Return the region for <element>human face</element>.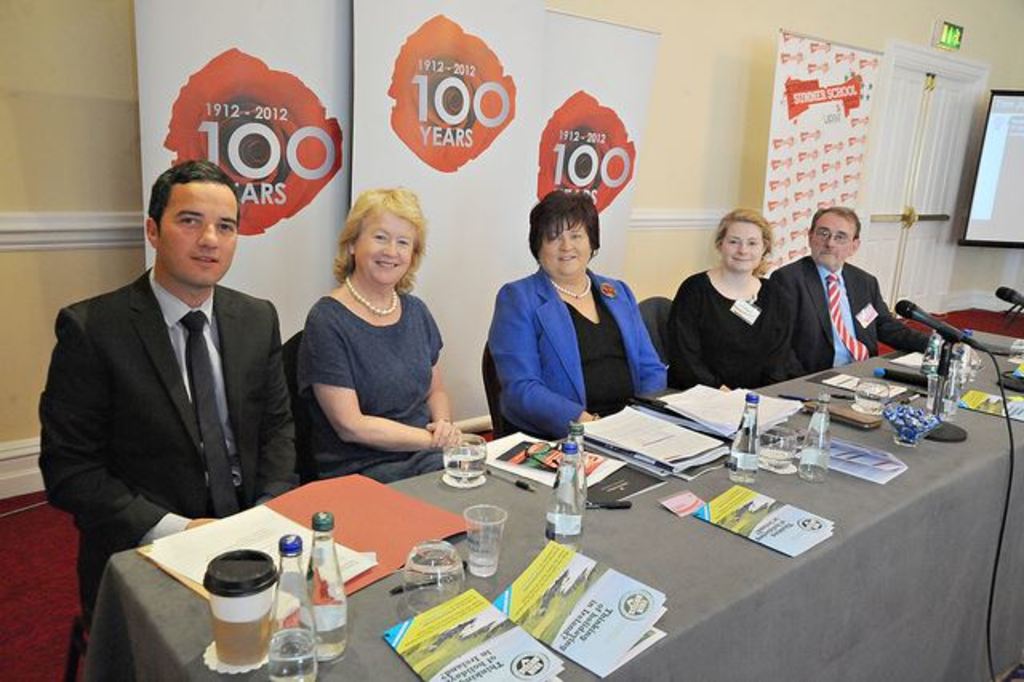
l=546, t=219, r=594, b=277.
